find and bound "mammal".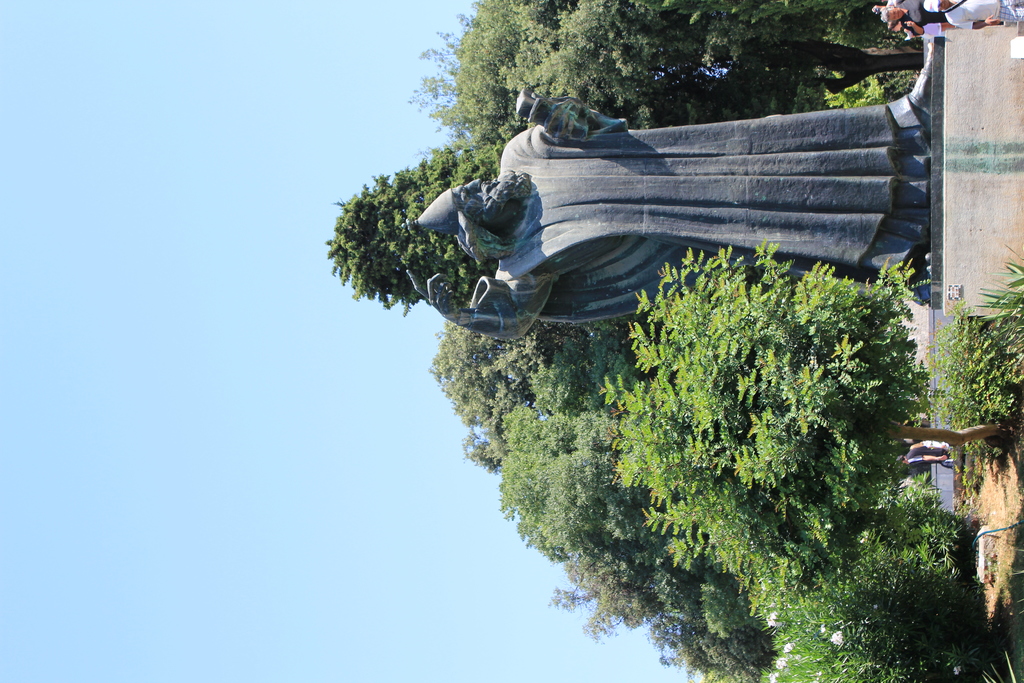
Bound: <box>925,0,1023,32</box>.
